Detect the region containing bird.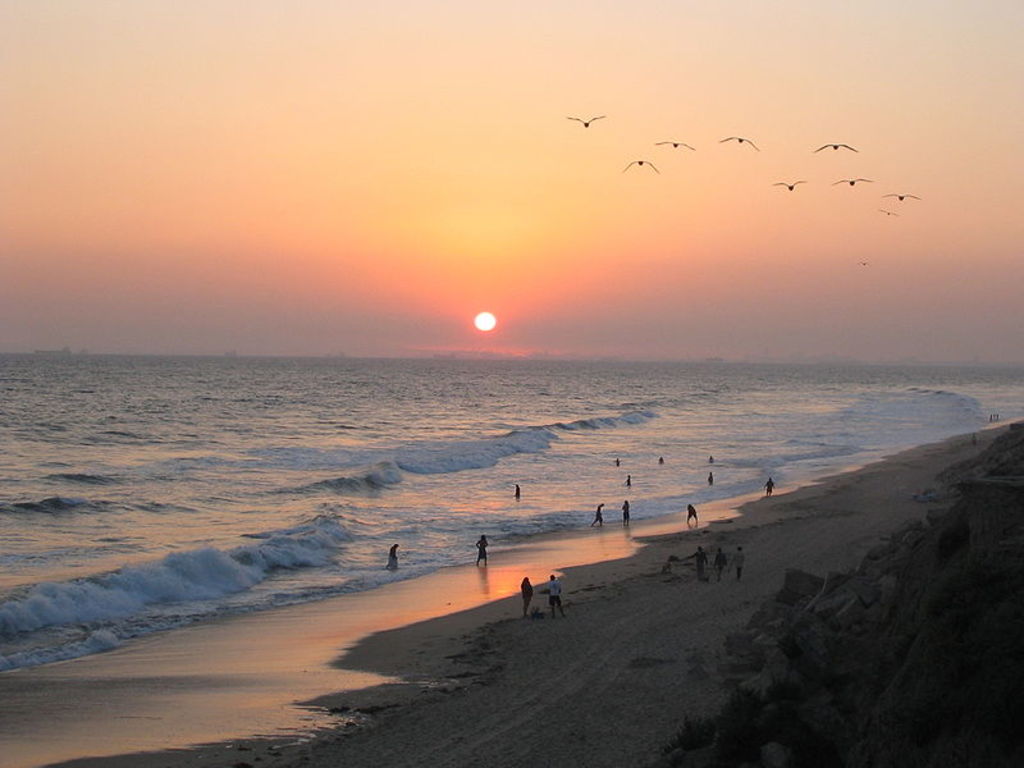
BBox(649, 141, 692, 151).
